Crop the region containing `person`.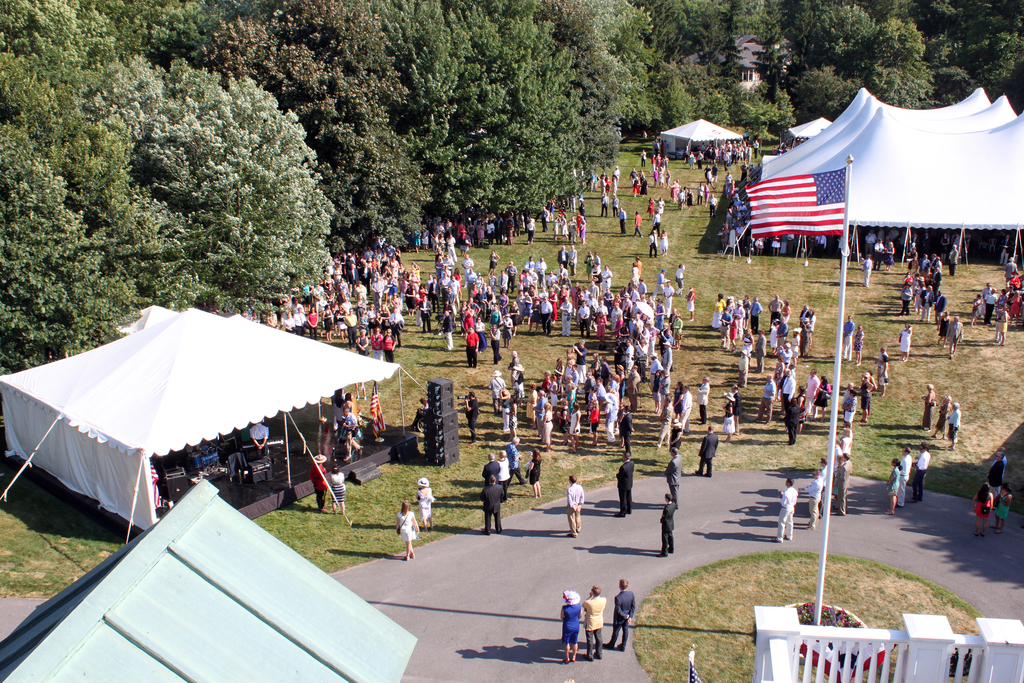
Crop region: 657,497,672,559.
